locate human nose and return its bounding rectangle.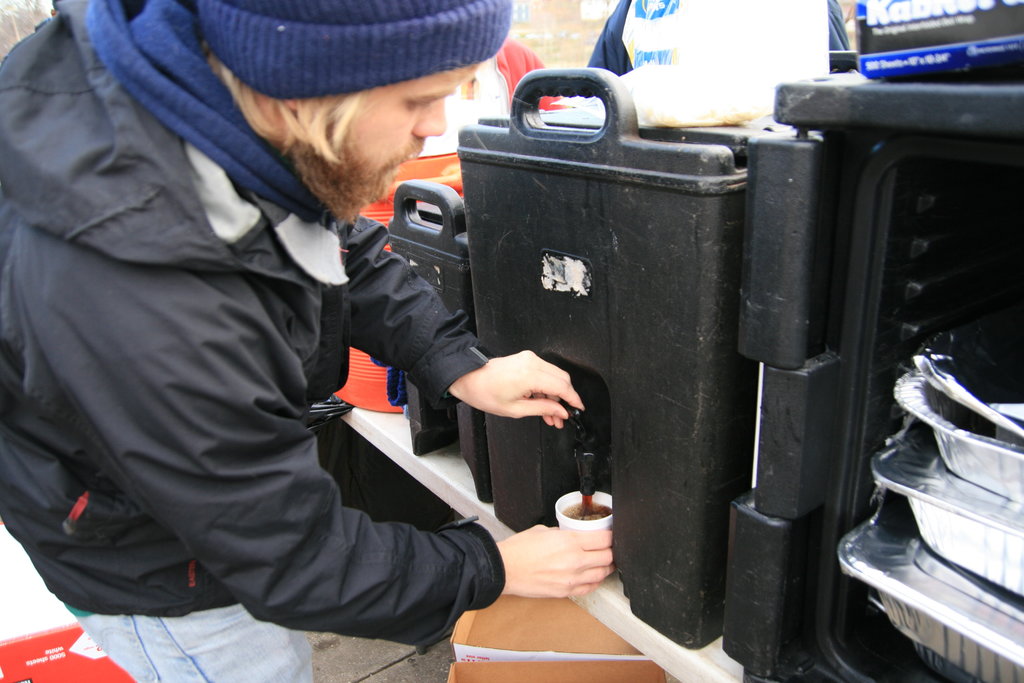
(413,97,447,139).
